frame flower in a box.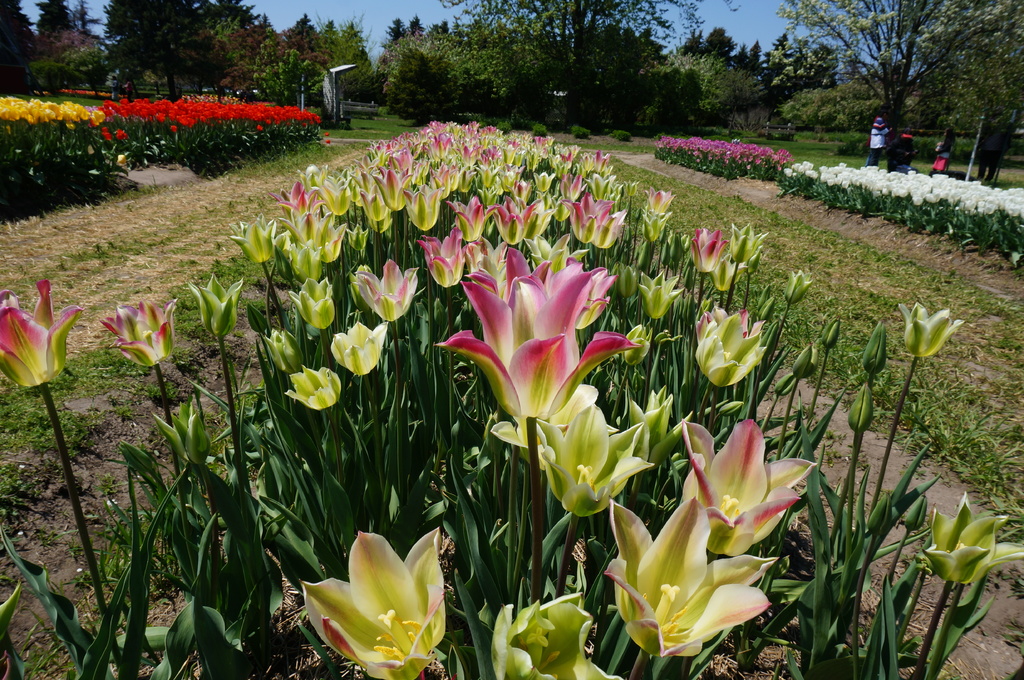
box(602, 489, 779, 665).
